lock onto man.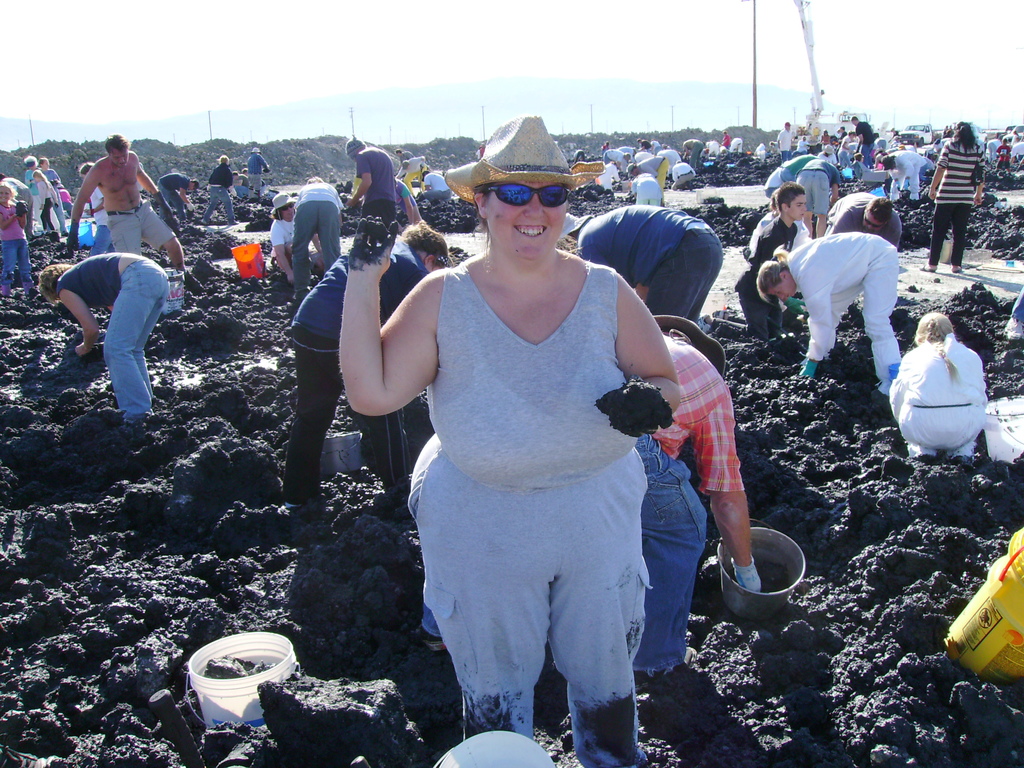
Locked: locate(426, 168, 452, 201).
